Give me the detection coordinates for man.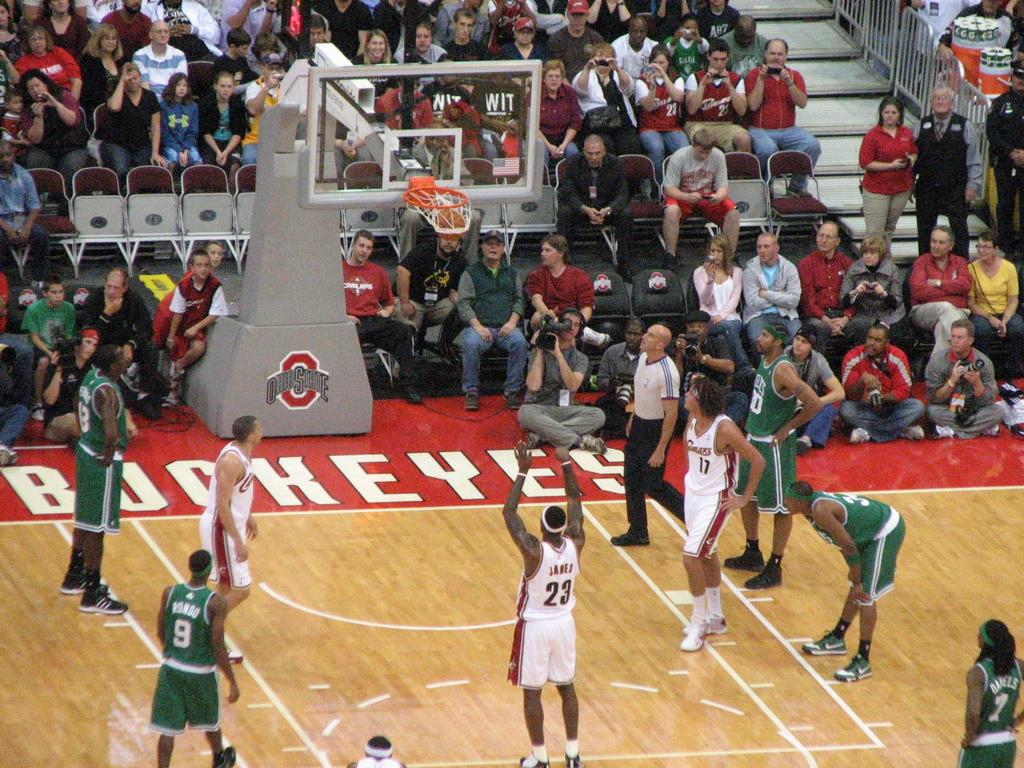
select_region(146, 0, 225, 77).
